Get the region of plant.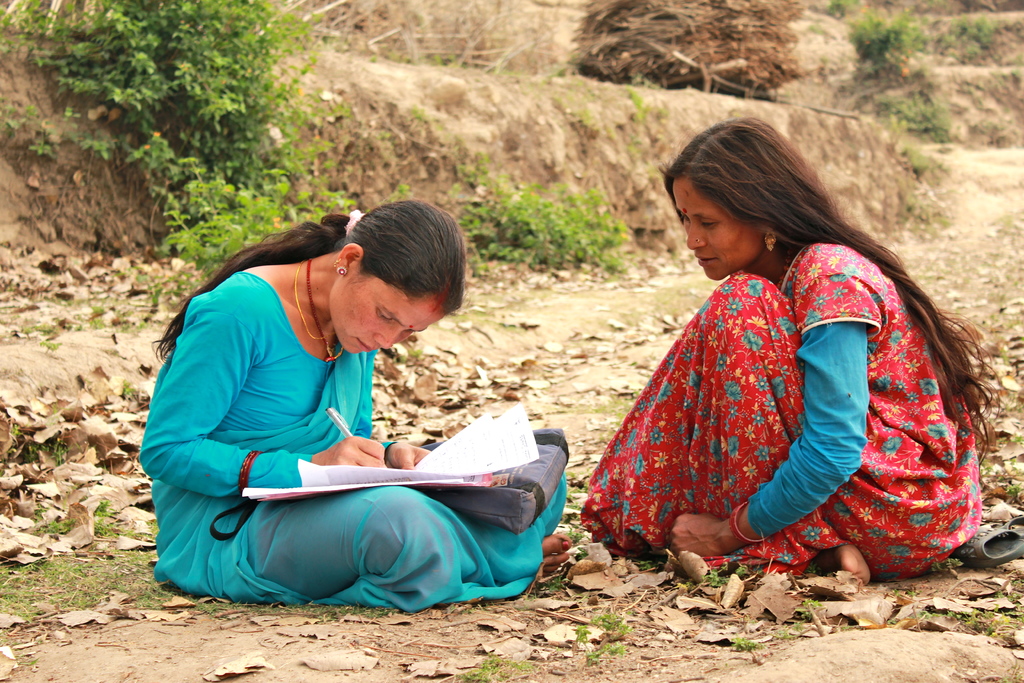
left=28, top=120, right=58, bottom=157.
